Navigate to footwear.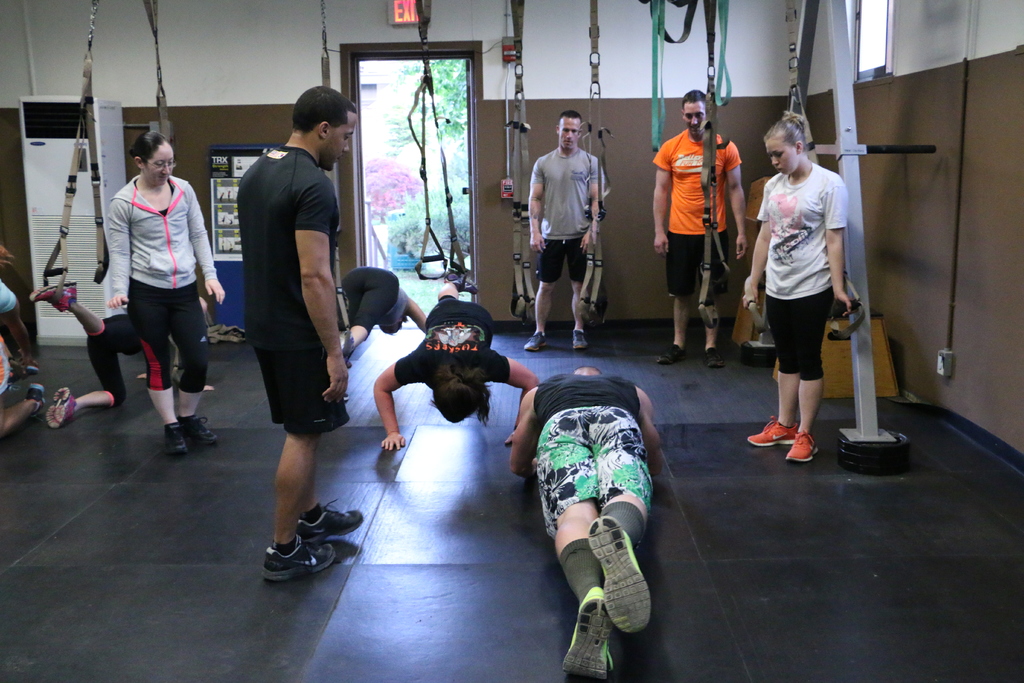
Navigation target: 300/497/366/541.
